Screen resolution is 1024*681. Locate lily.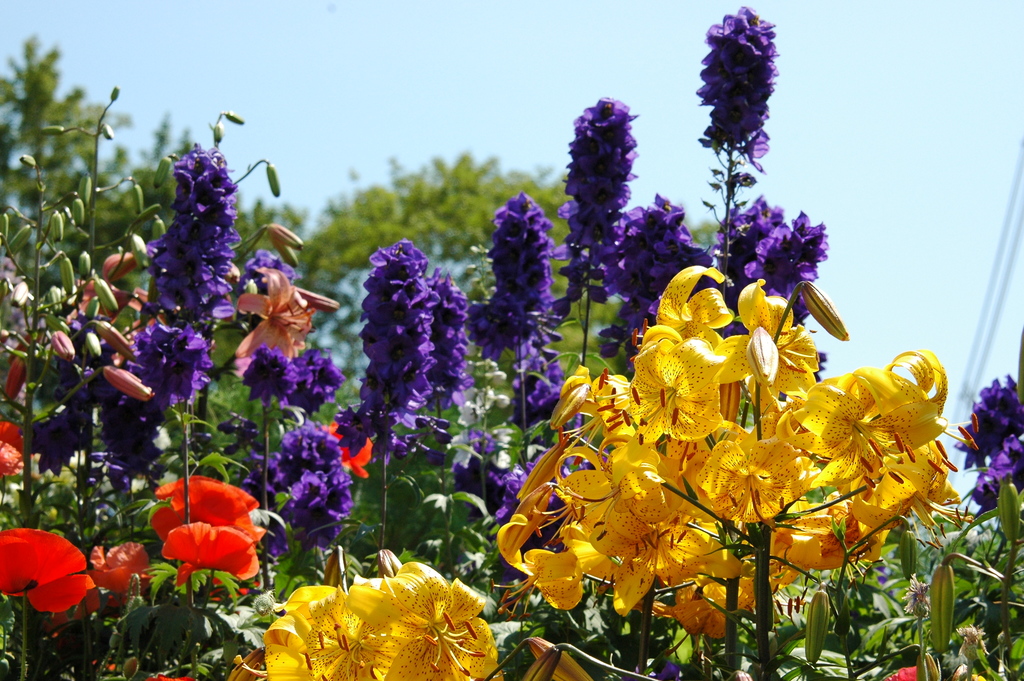
select_region(233, 267, 308, 359).
